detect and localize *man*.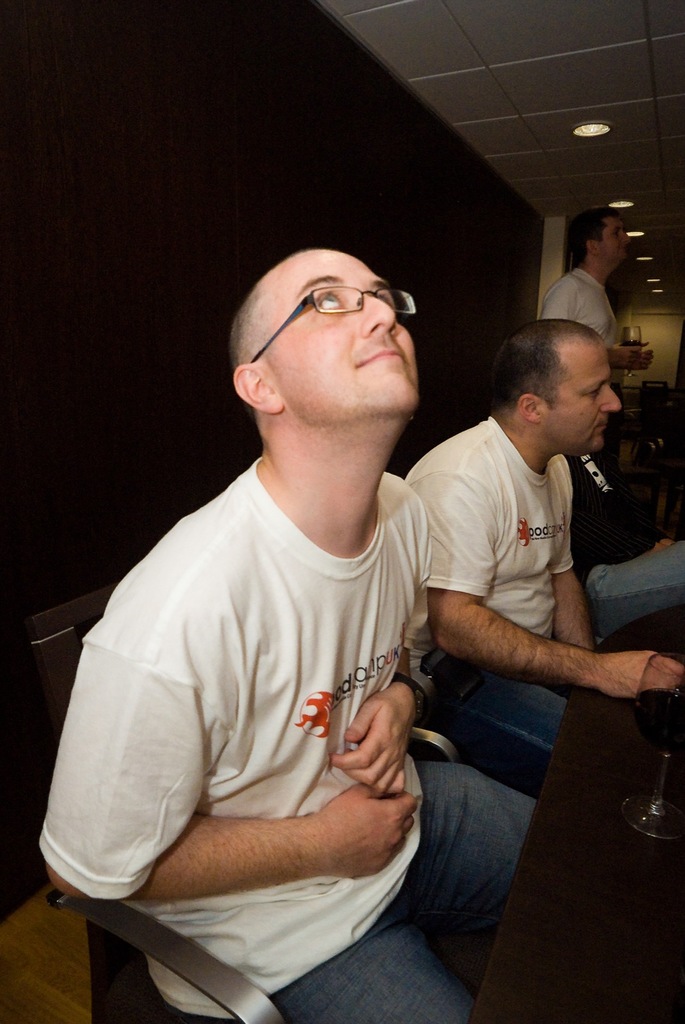
Localized at (394, 307, 684, 752).
